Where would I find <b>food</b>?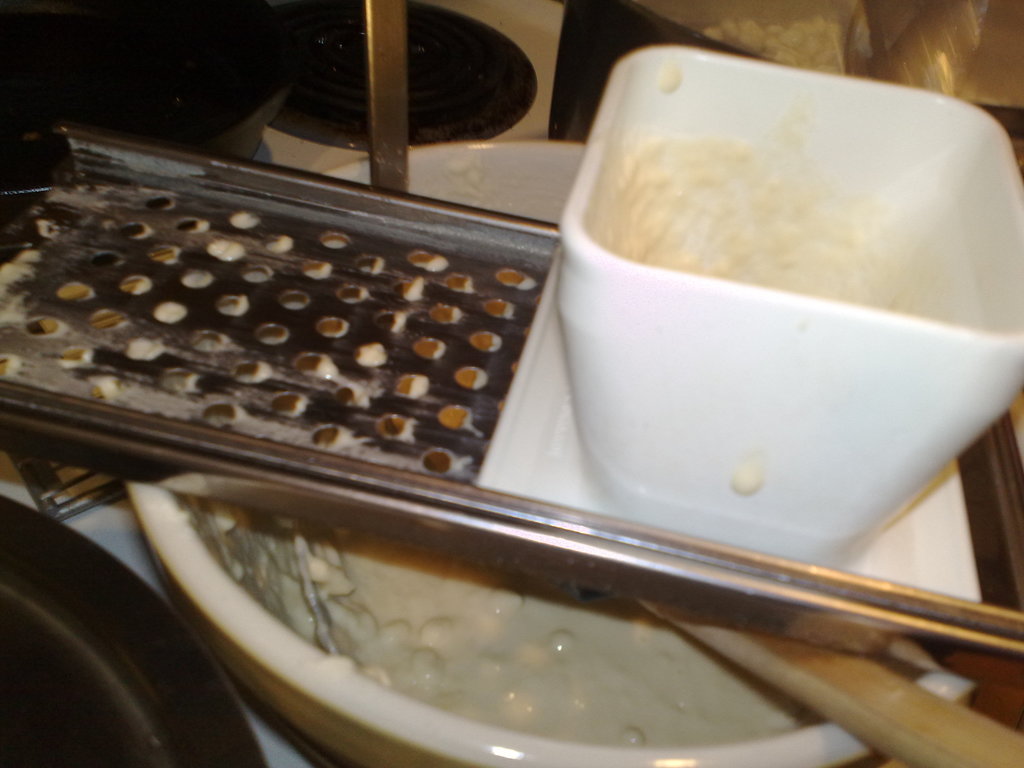
At 352,341,385,367.
